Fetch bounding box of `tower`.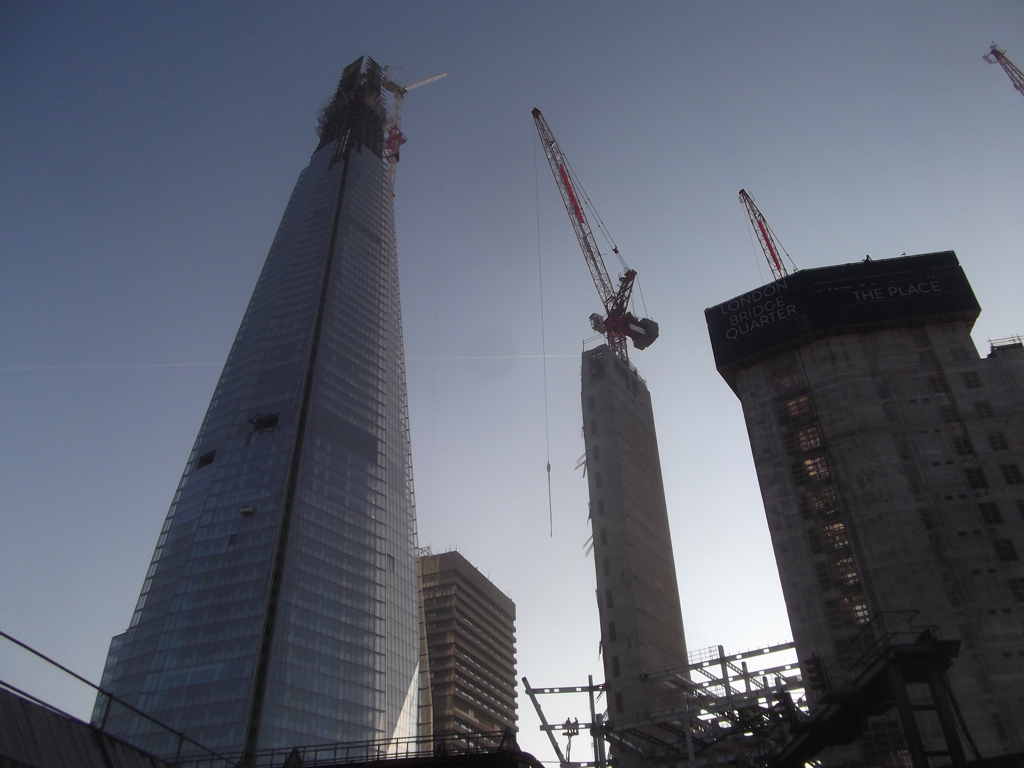
Bbox: bbox=[526, 108, 705, 766].
